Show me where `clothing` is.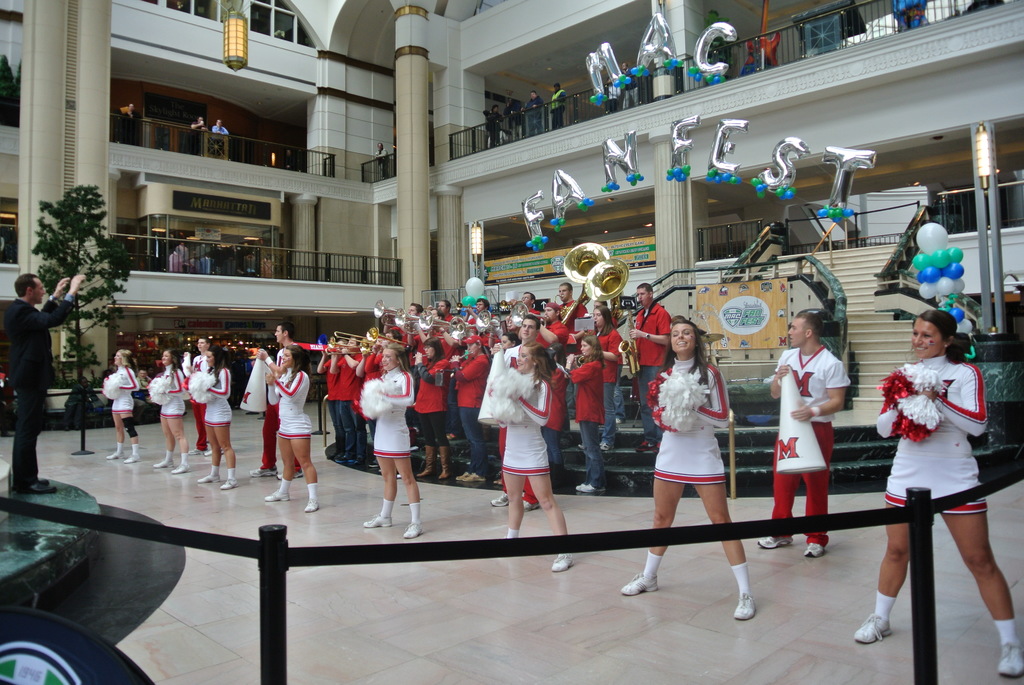
`clothing` is at 0, 298, 77, 493.
